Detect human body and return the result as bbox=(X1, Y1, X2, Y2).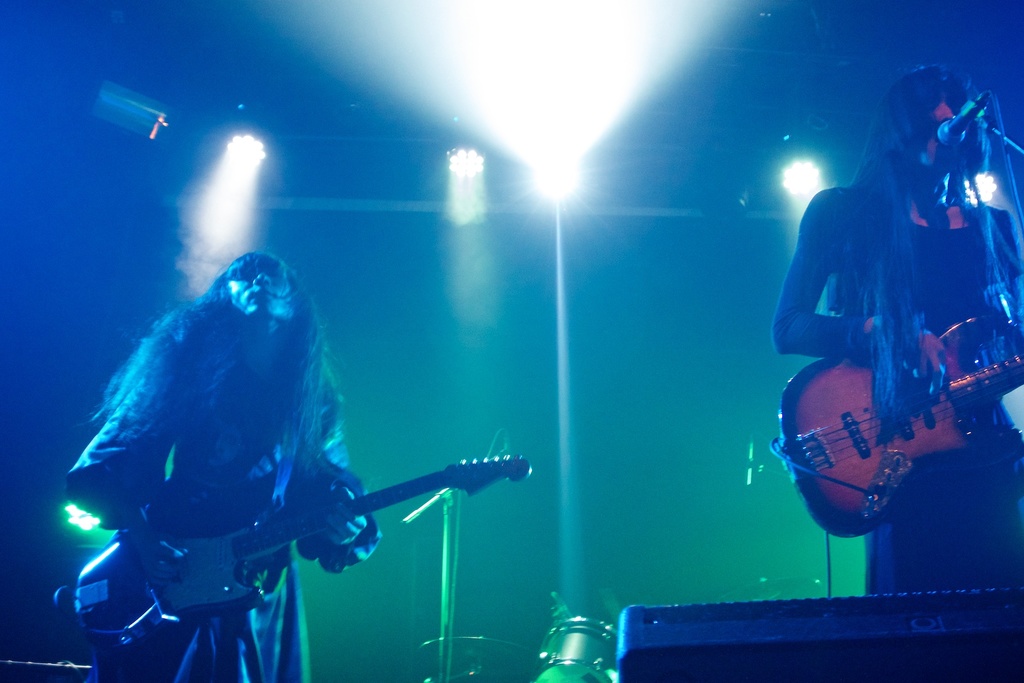
bbox=(68, 254, 383, 682).
